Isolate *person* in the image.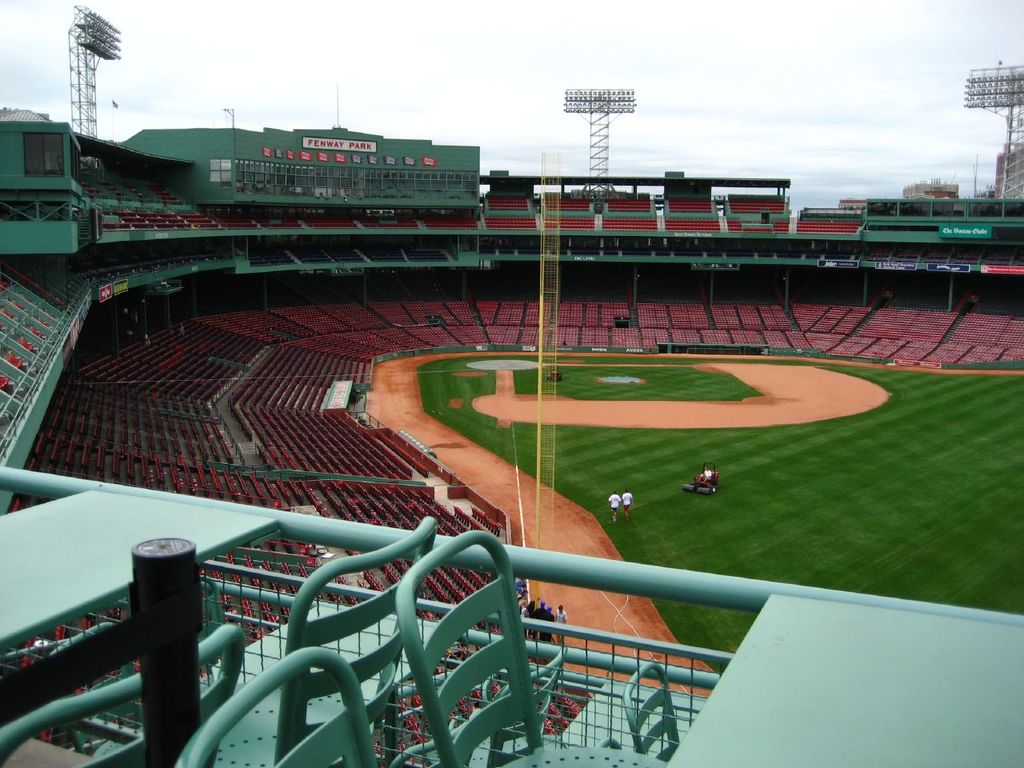
Isolated region: x1=622, y1=486, x2=633, y2=520.
